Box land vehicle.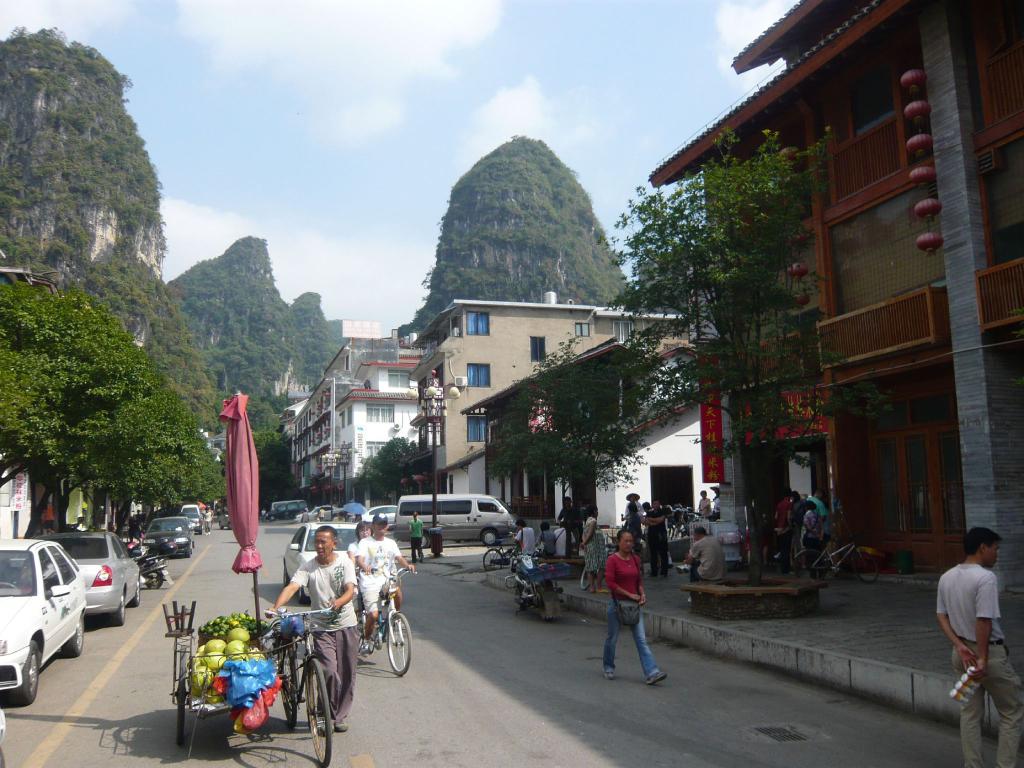
BBox(216, 502, 236, 531).
